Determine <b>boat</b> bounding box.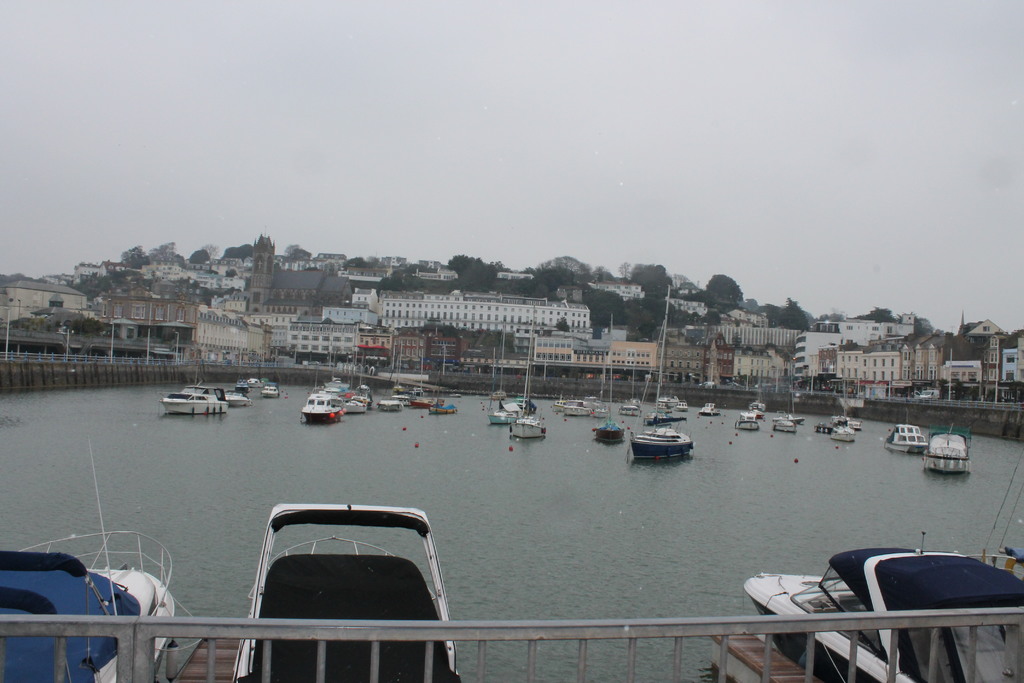
Determined: 262, 381, 280, 395.
